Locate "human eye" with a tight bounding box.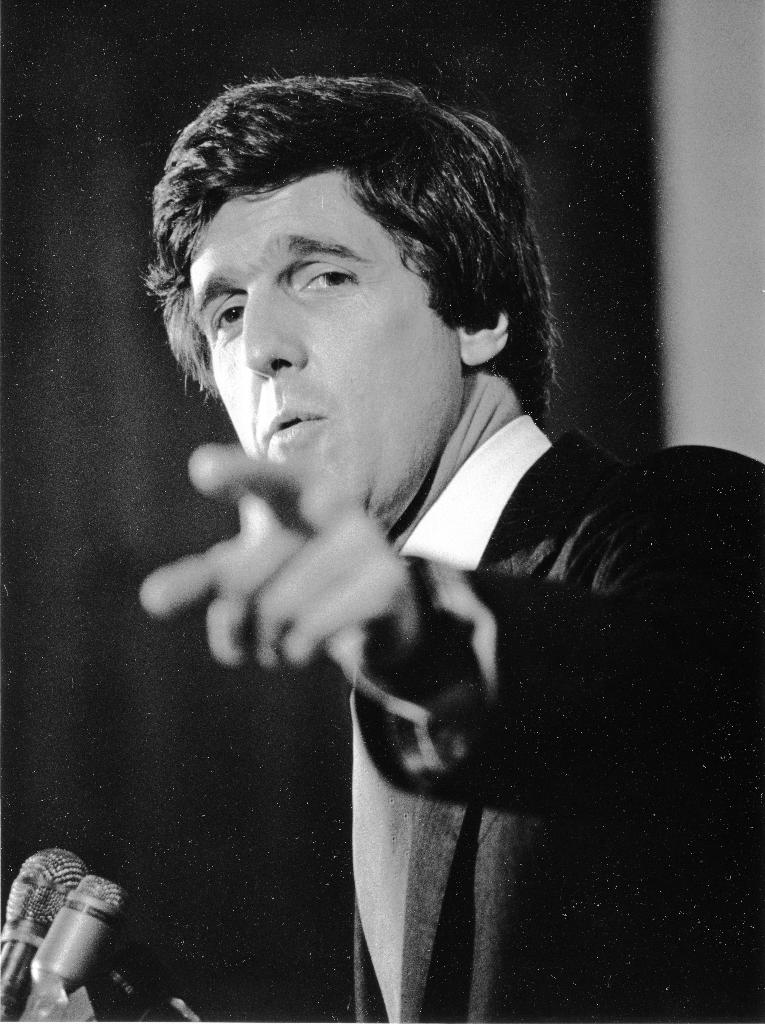
296, 255, 362, 292.
